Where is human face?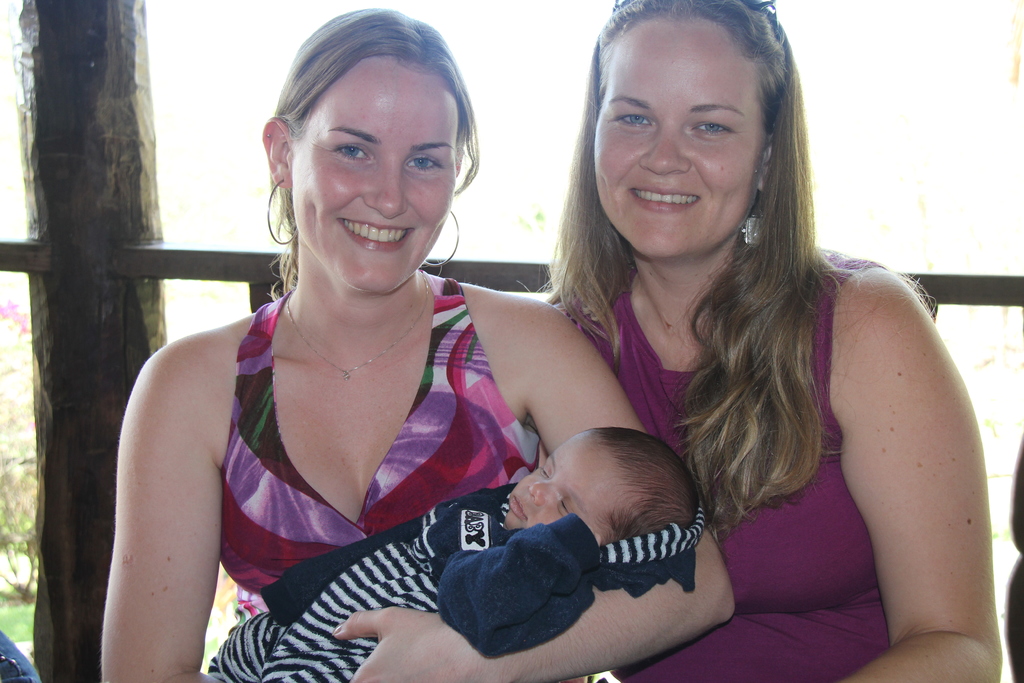
(276,46,457,288).
